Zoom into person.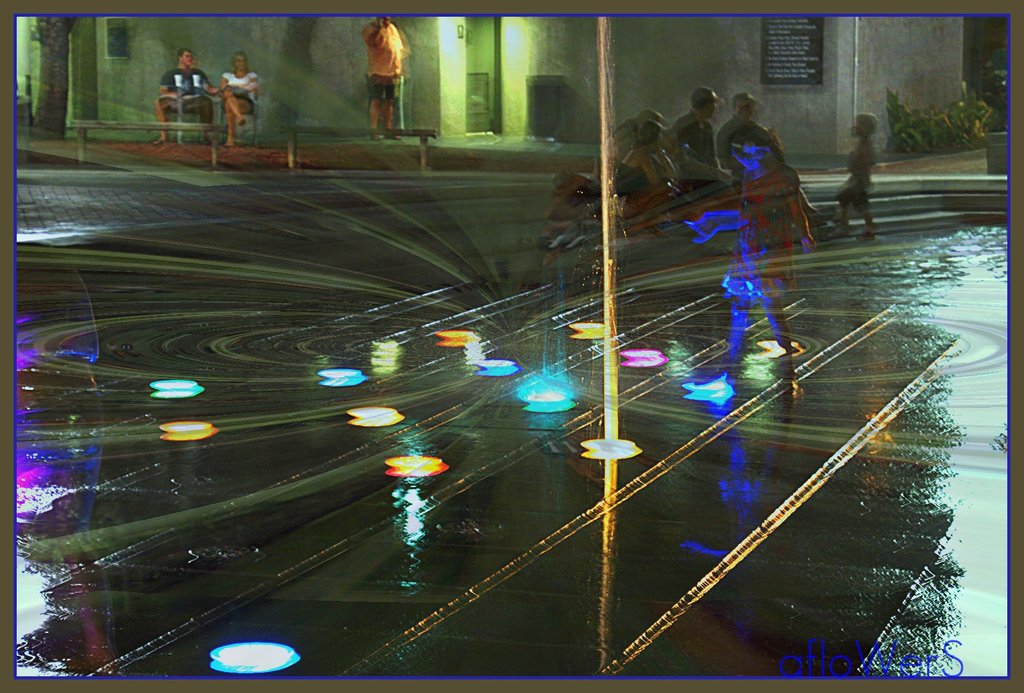
Zoom target: 614,123,675,226.
